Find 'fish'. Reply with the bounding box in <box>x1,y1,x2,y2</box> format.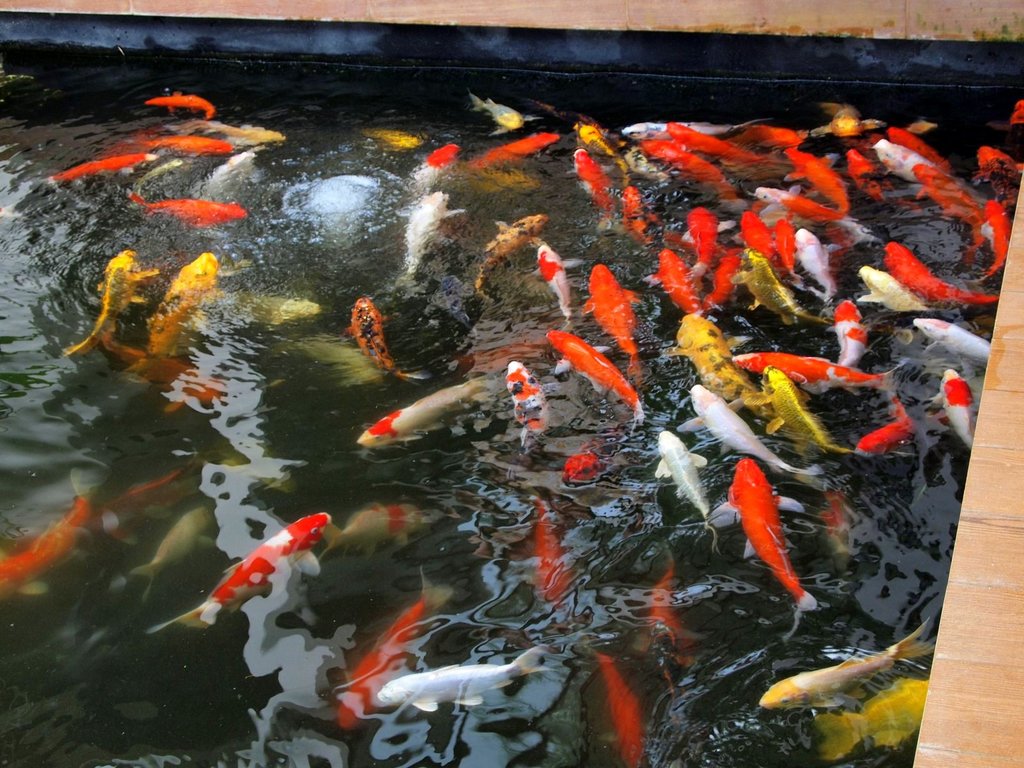
<box>979,203,1009,271</box>.
